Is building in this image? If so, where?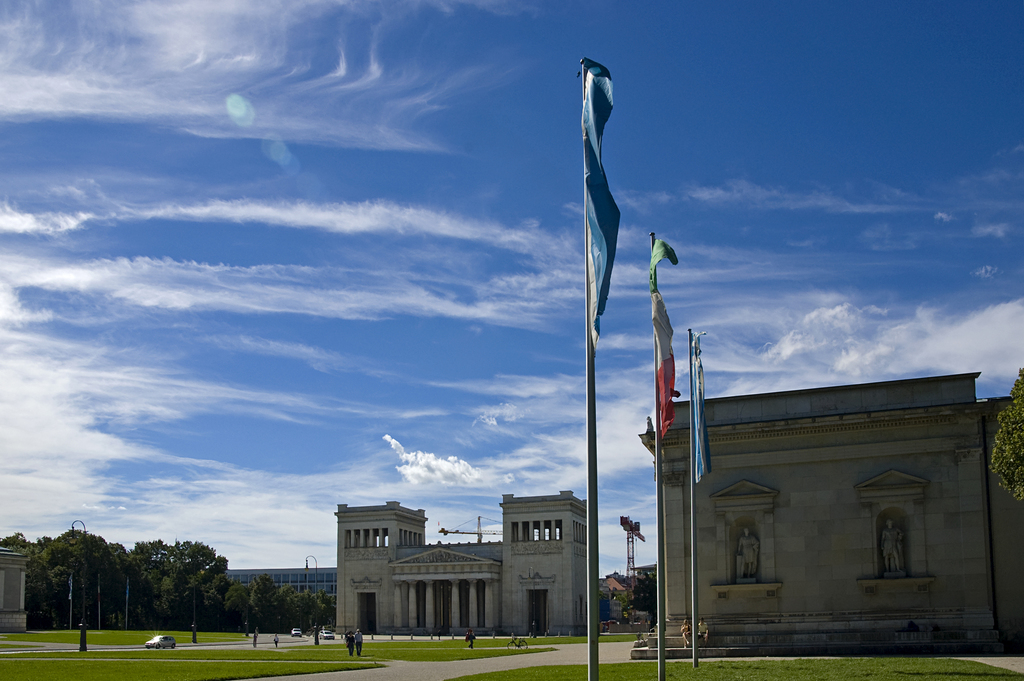
Yes, at {"x1": 0, "y1": 545, "x2": 34, "y2": 629}.
